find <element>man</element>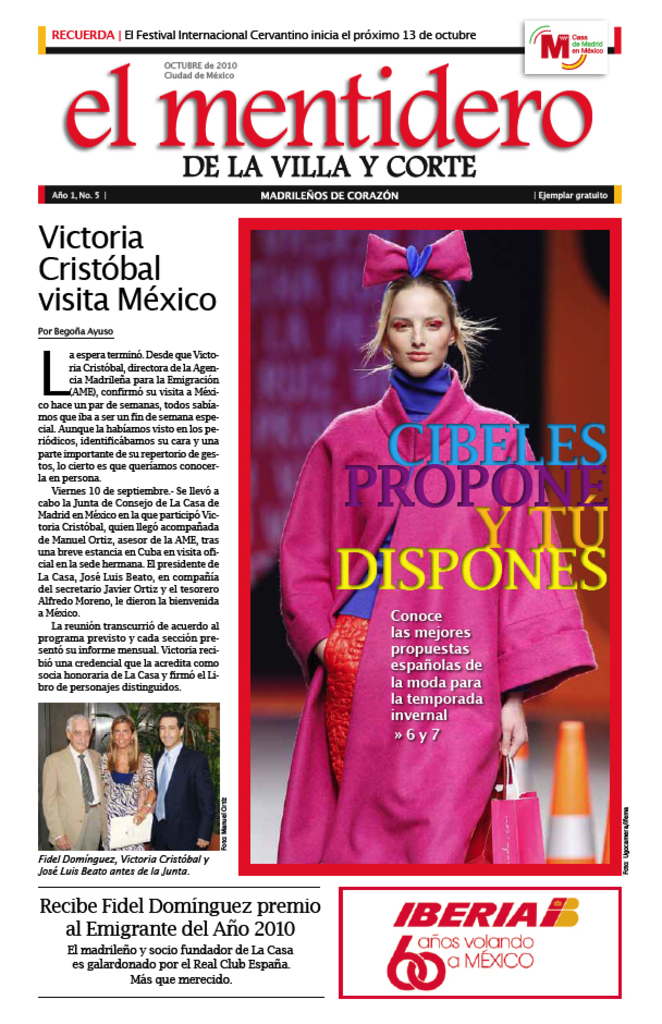
BBox(125, 715, 219, 857)
